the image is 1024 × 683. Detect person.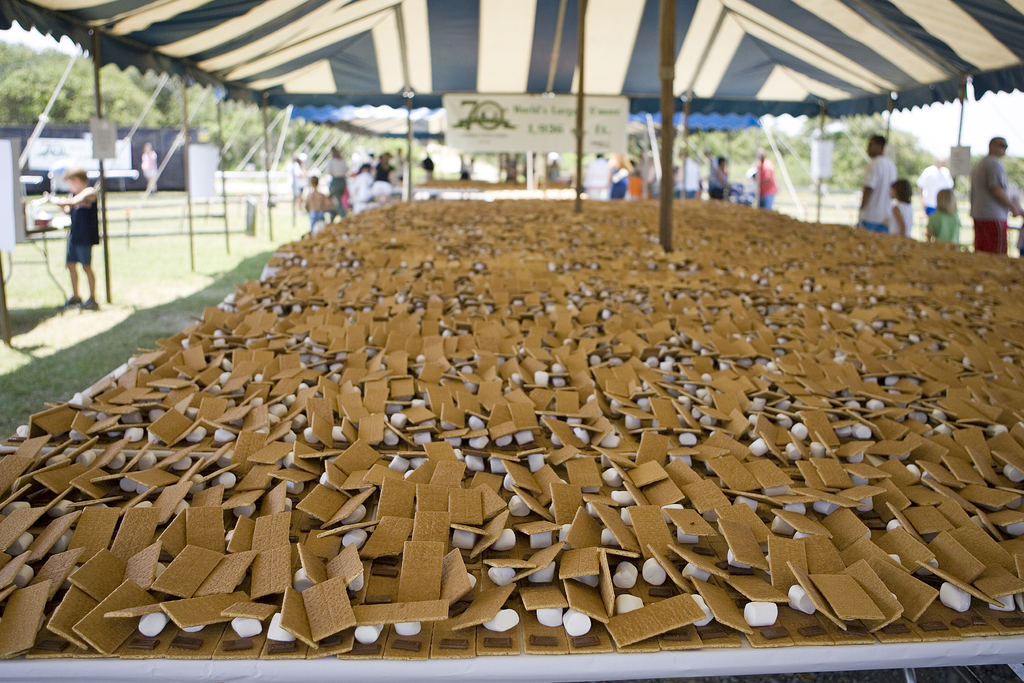
Detection: select_region(913, 154, 958, 210).
